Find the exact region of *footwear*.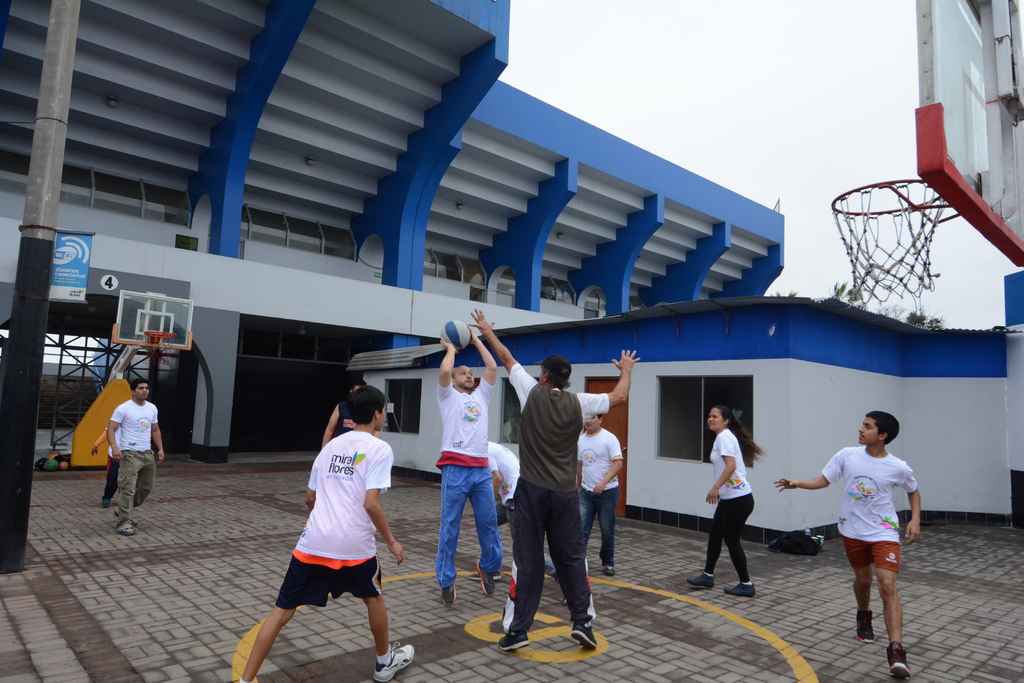
Exact region: Rect(488, 590, 559, 655).
